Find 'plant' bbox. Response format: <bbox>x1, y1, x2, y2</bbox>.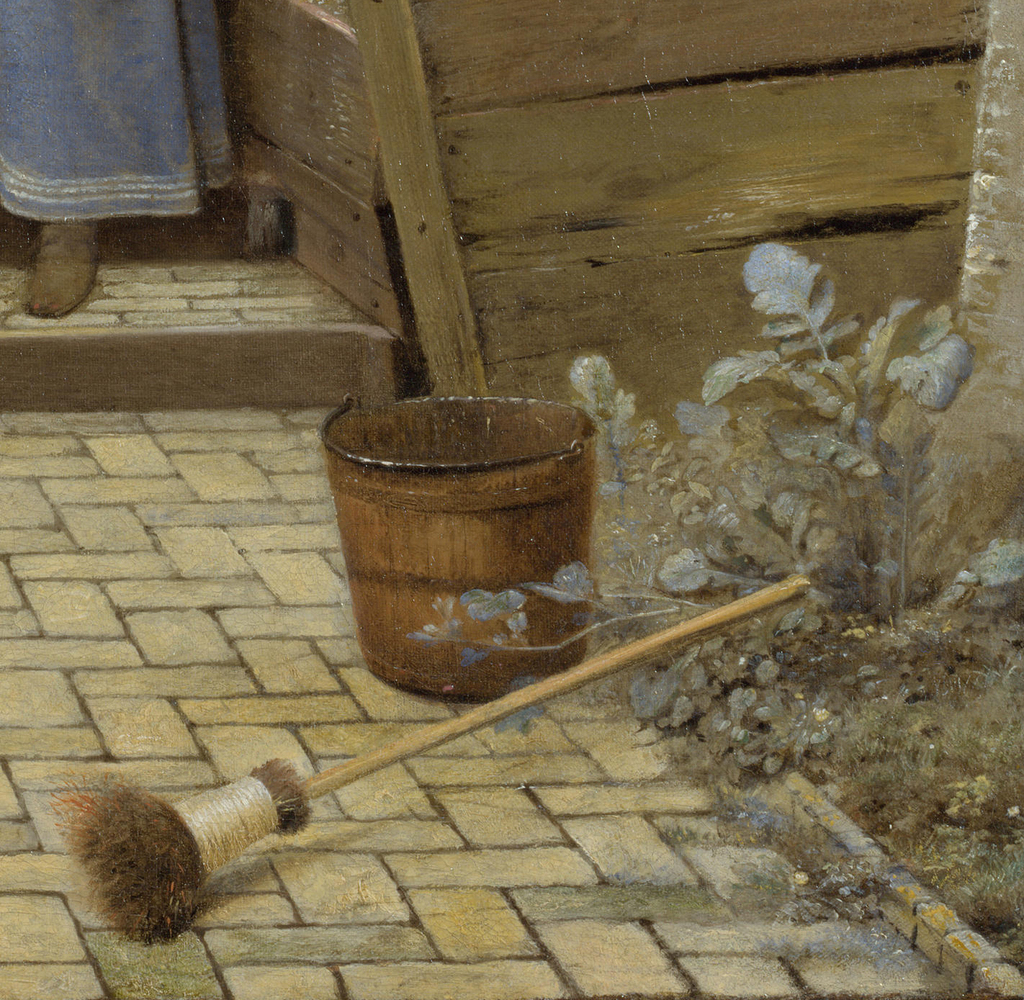
<bbox>609, 573, 1023, 988</bbox>.
